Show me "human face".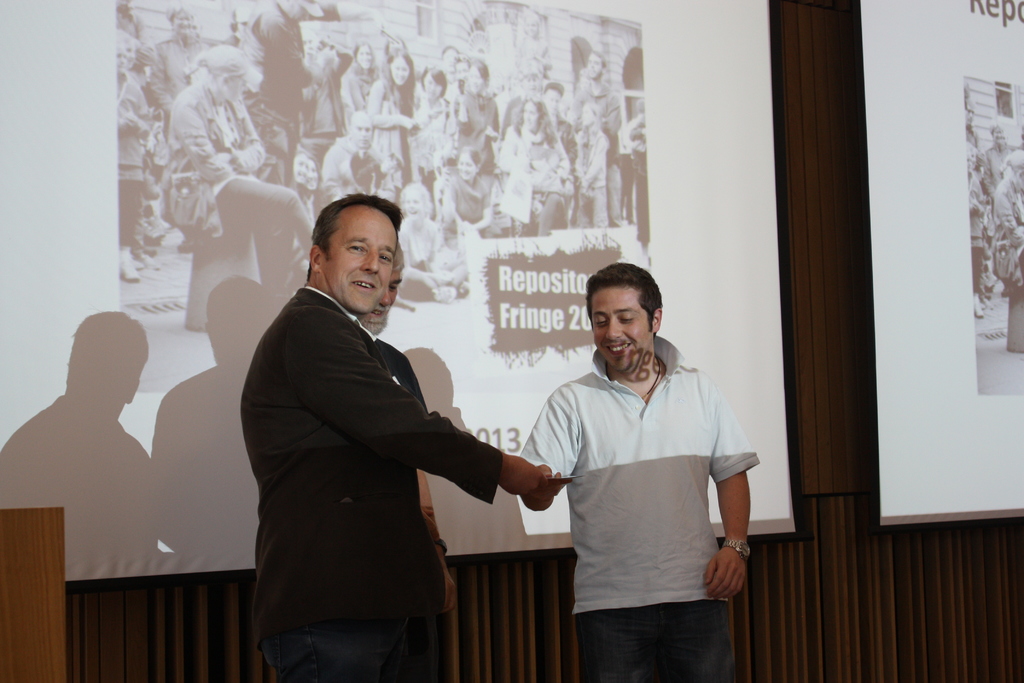
"human face" is here: x1=322 y1=208 x2=397 y2=313.
